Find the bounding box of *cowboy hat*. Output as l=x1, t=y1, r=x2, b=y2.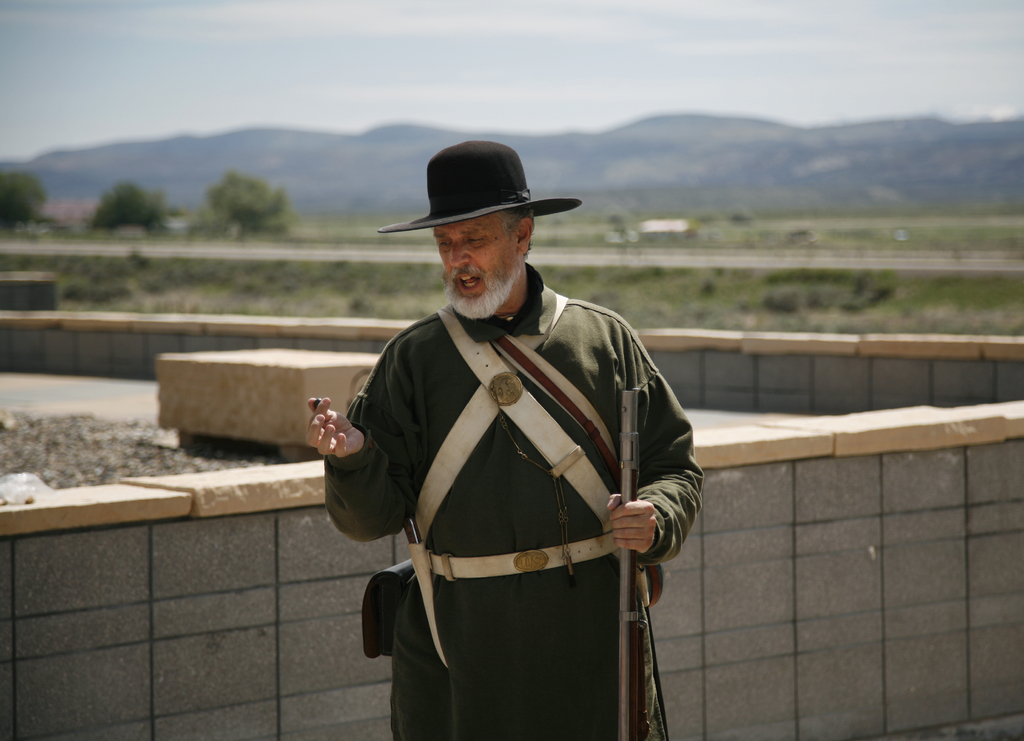
l=375, t=140, r=580, b=229.
